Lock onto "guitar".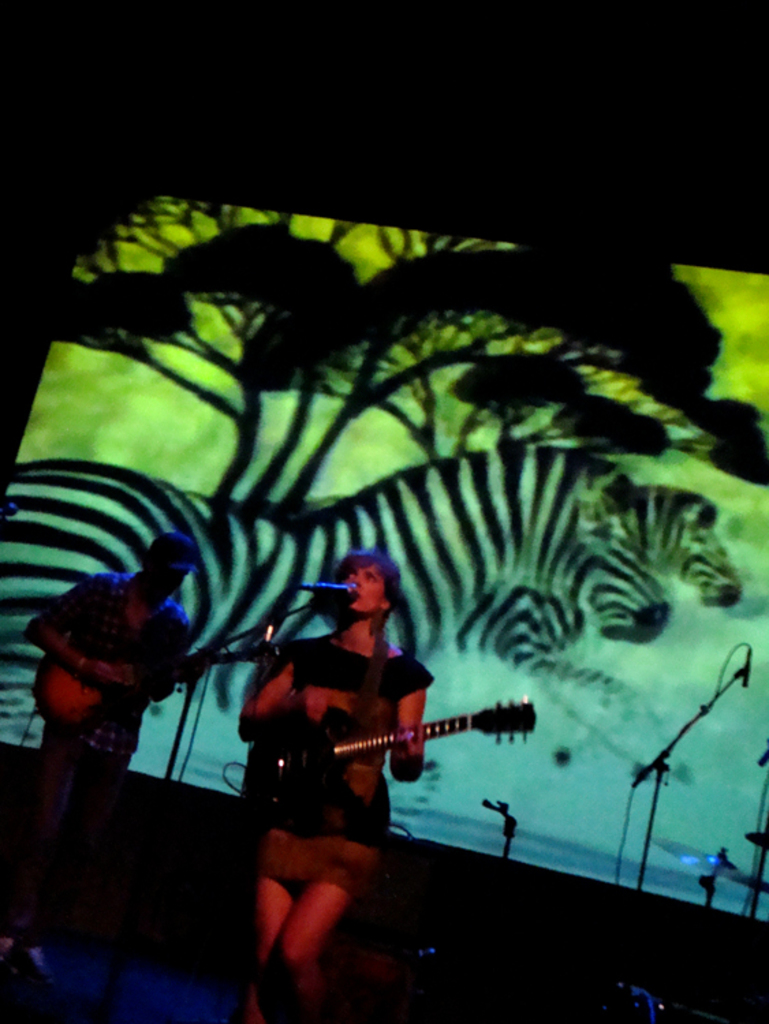
Locked: [x1=26, y1=638, x2=284, y2=745].
